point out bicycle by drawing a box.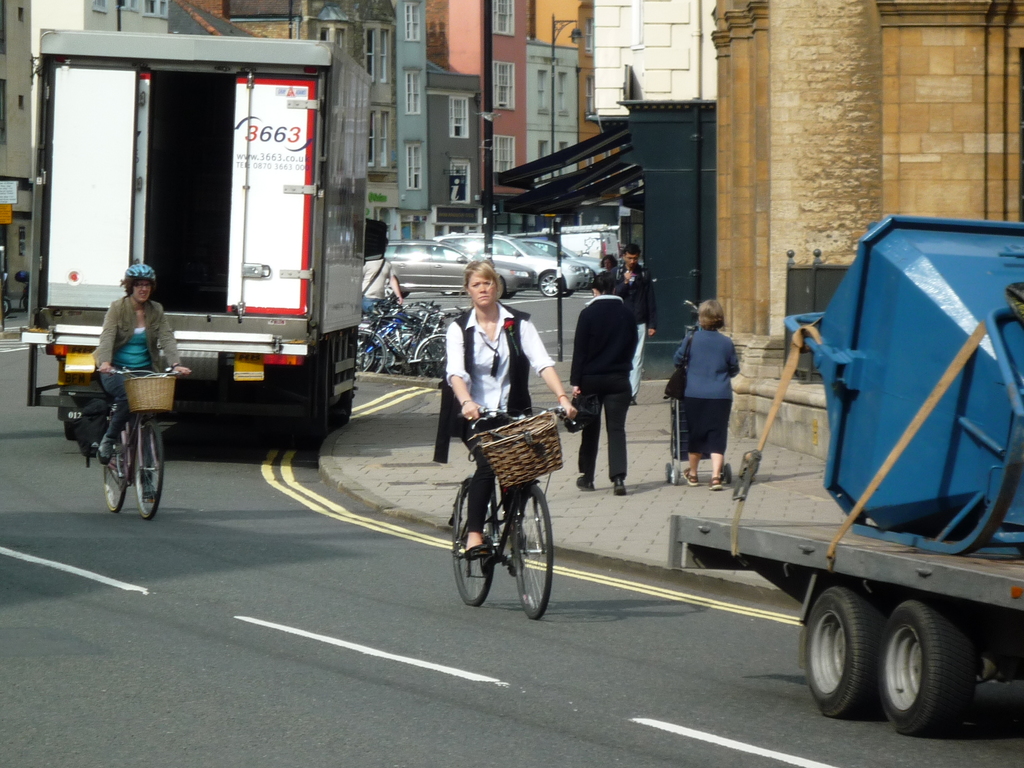
bbox=[442, 403, 573, 626].
